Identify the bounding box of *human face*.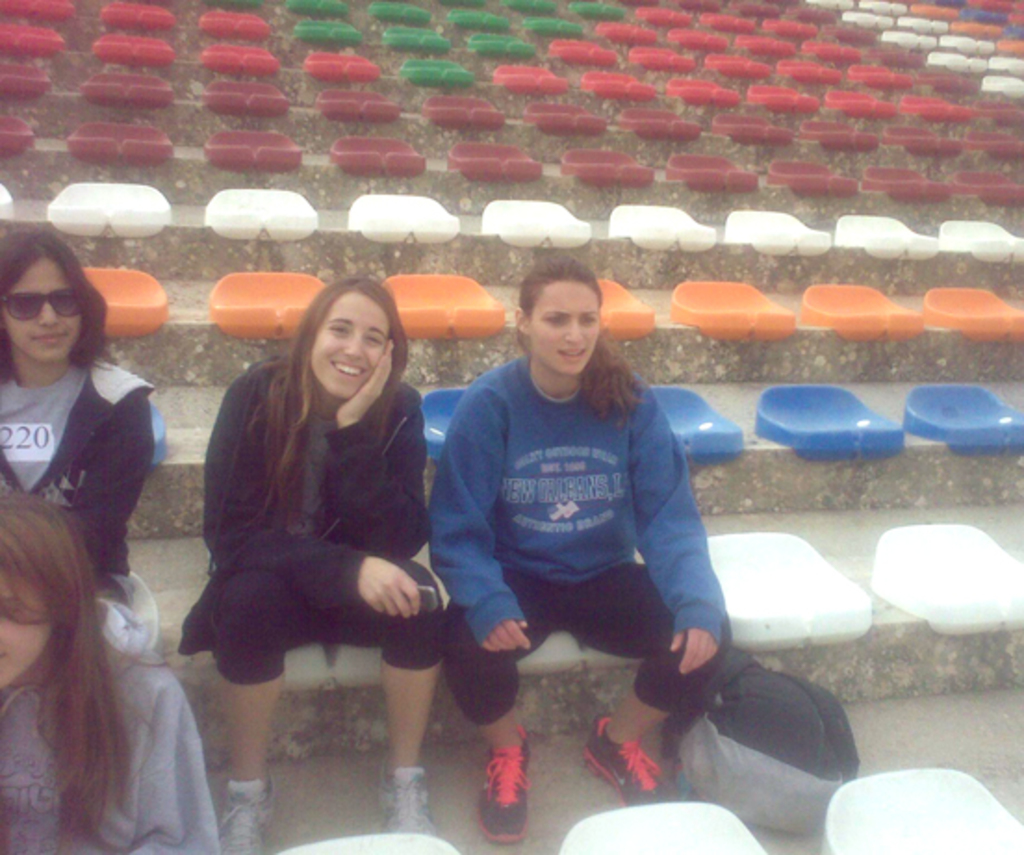
BBox(0, 254, 82, 367).
